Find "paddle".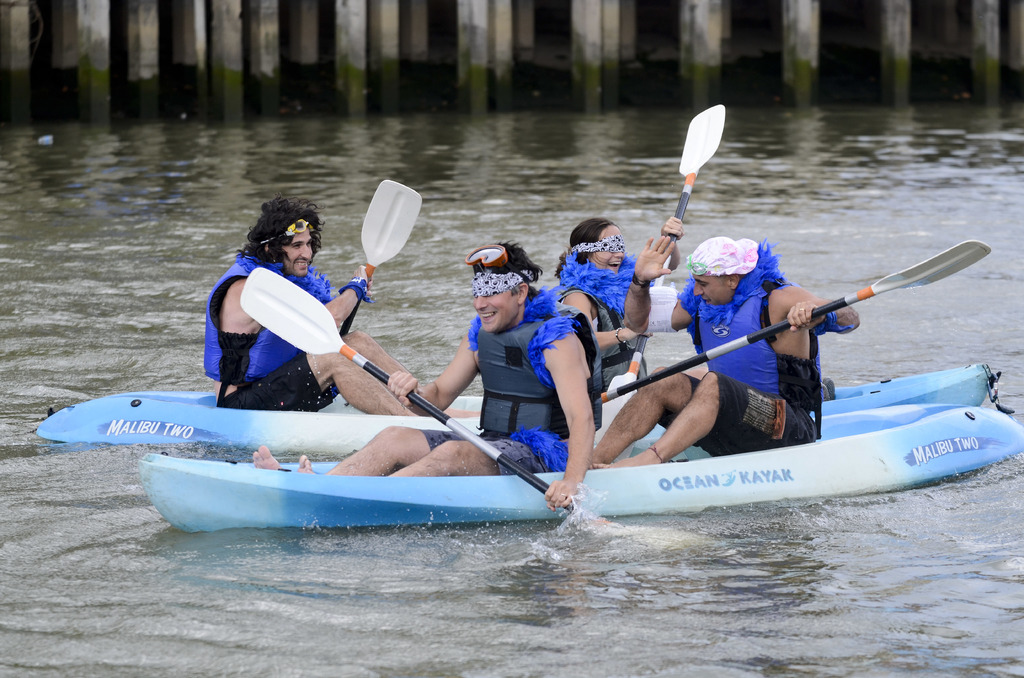
{"left": 598, "top": 242, "right": 986, "bottom": 408}.
